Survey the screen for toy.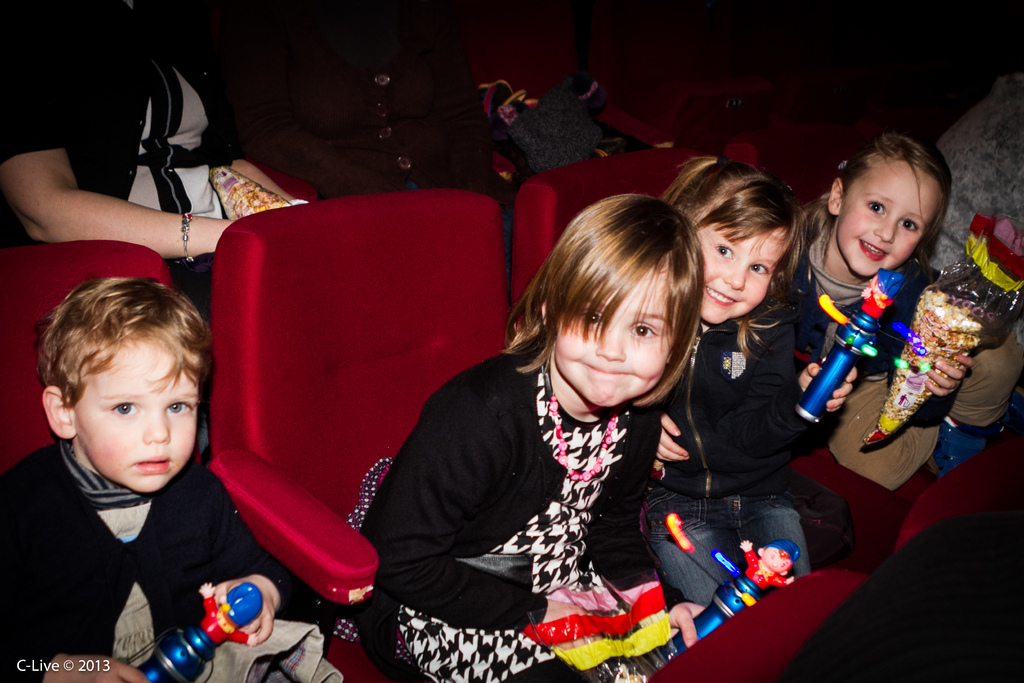
Survey found: crop(796, 267, 906, 436).
